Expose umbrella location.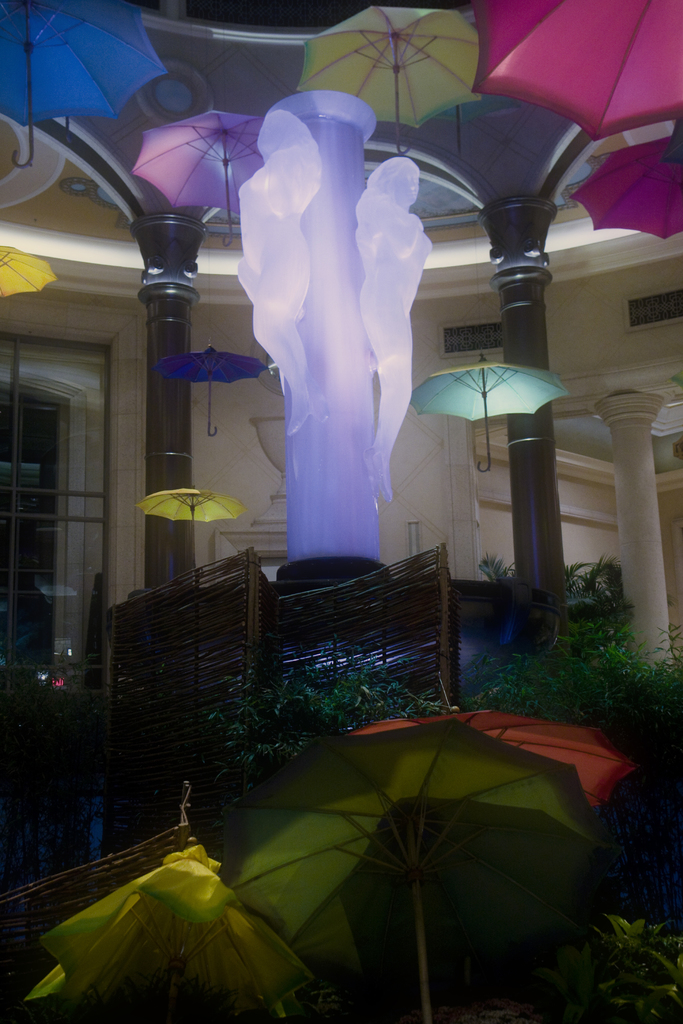
Exposed at bbox=[156, 344, 270, 438].
